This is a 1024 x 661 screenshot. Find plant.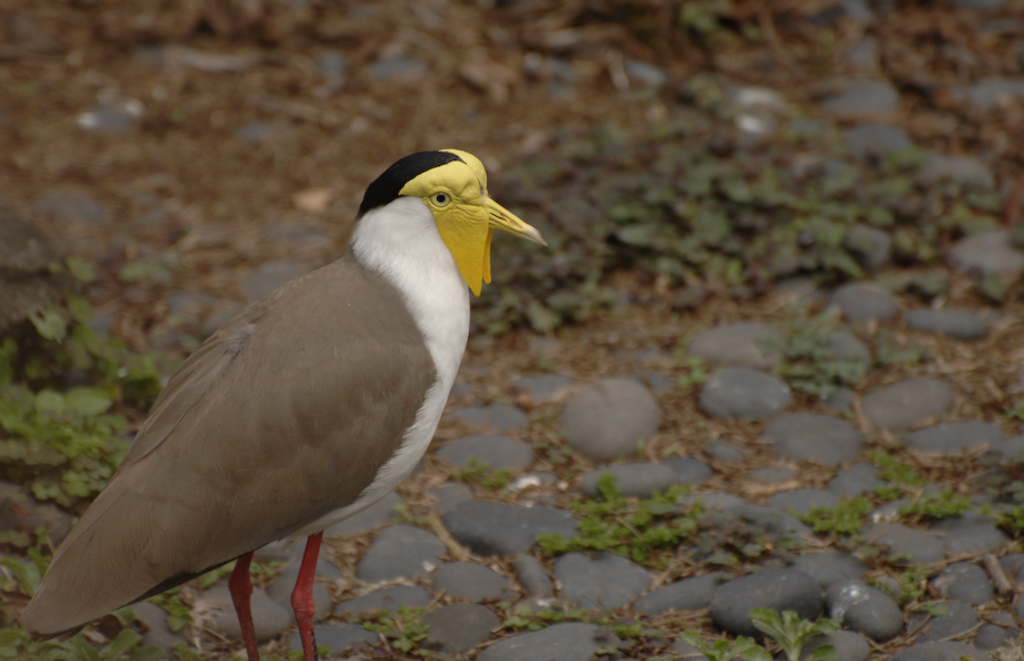
Bounding box: bbox=(974, 268, 1001, 300).
